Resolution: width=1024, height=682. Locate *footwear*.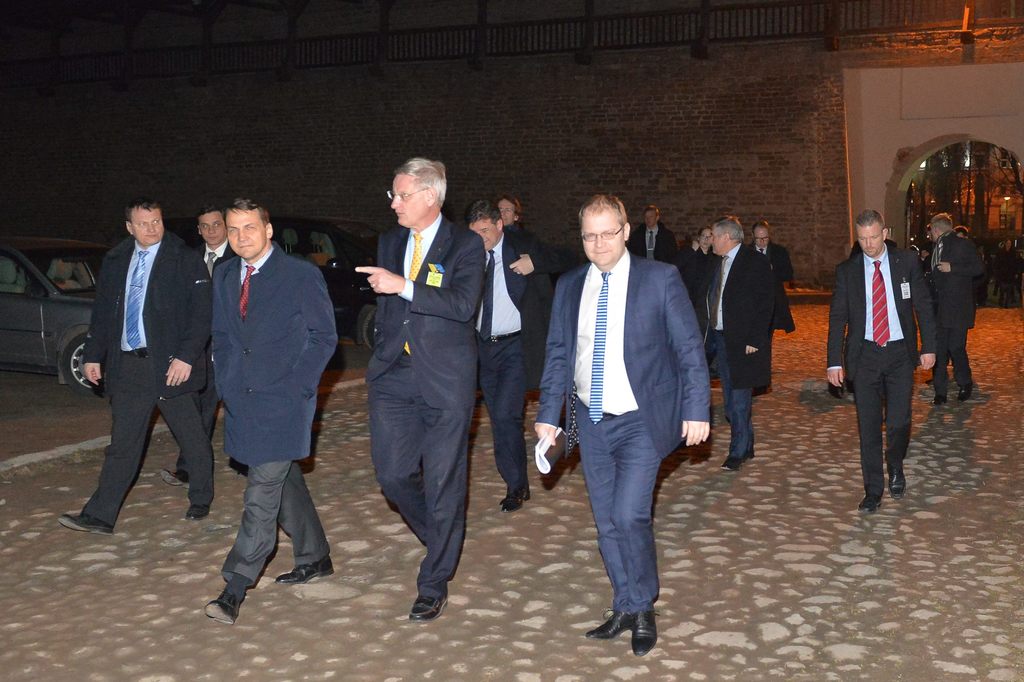
crop(409, 586, 446, 628).
